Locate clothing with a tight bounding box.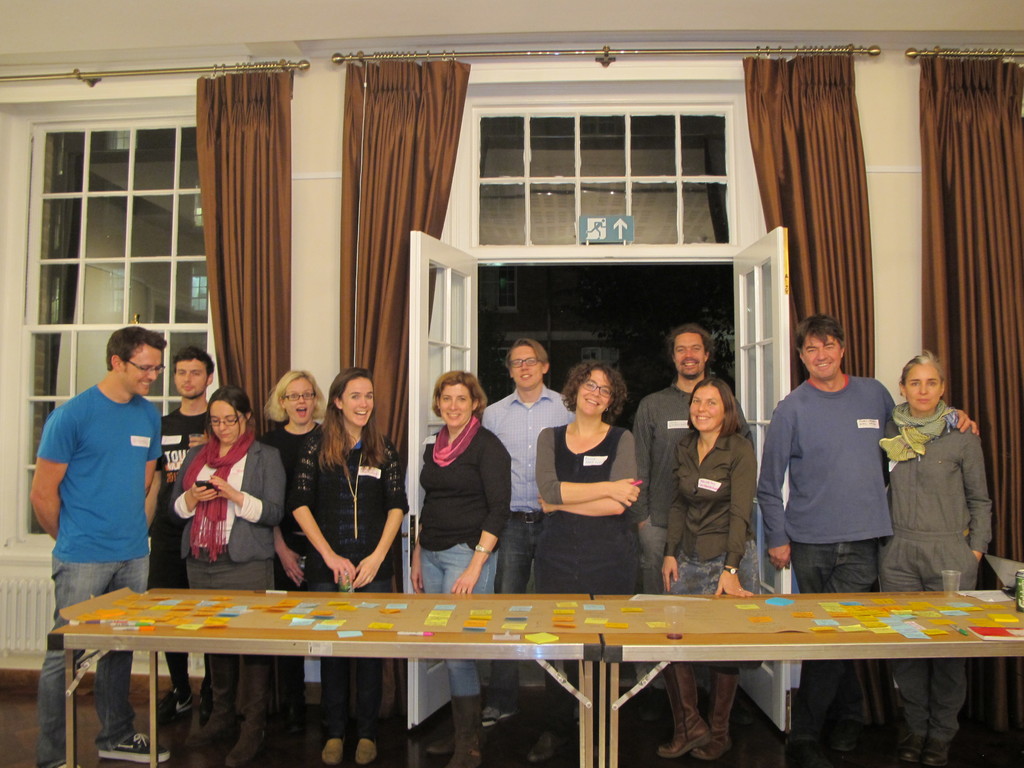
(x1=478, y1=380, x2=575, y2=710).
